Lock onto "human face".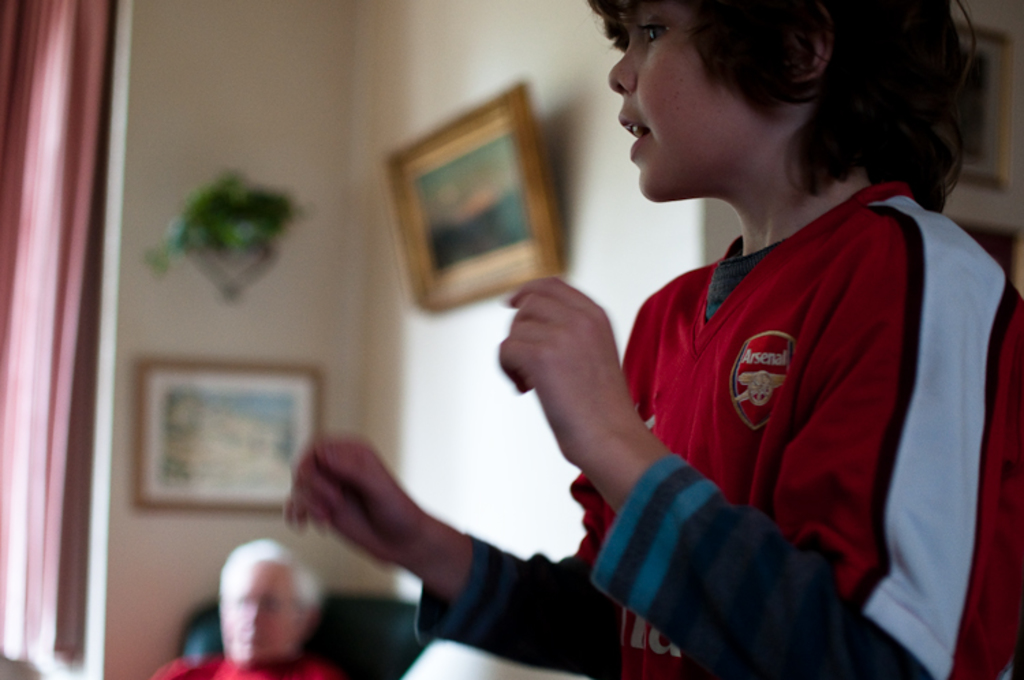
Locked: 224 561 296 662.
